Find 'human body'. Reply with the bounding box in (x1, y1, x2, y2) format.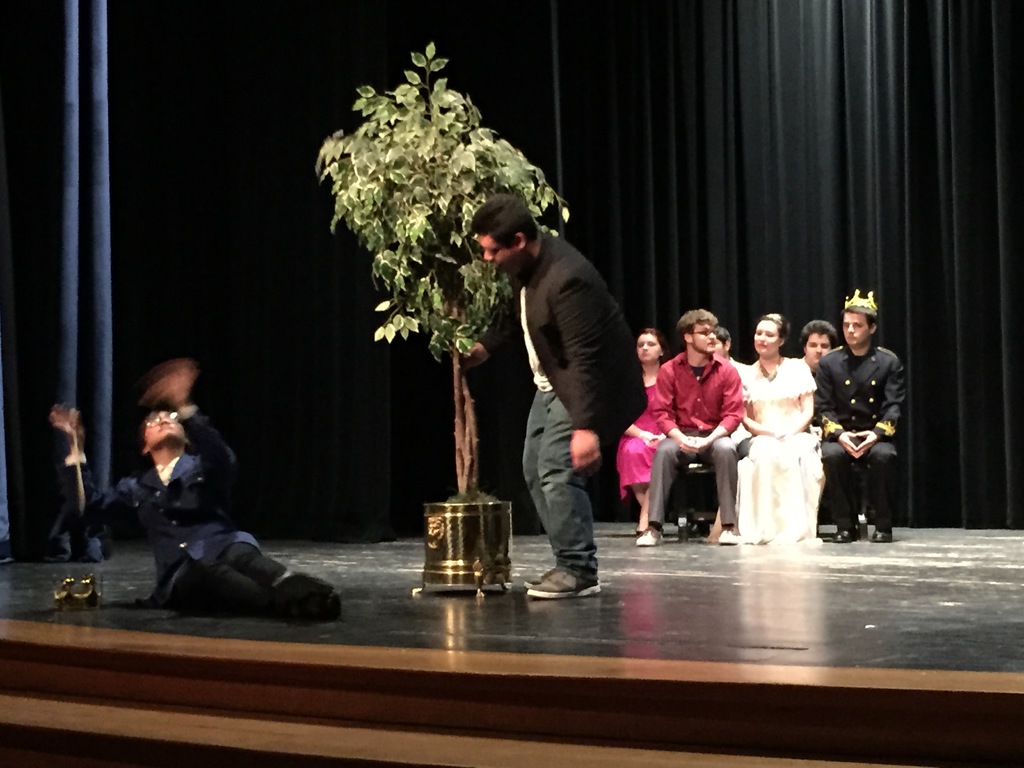
(622, 380, 668, 525).
